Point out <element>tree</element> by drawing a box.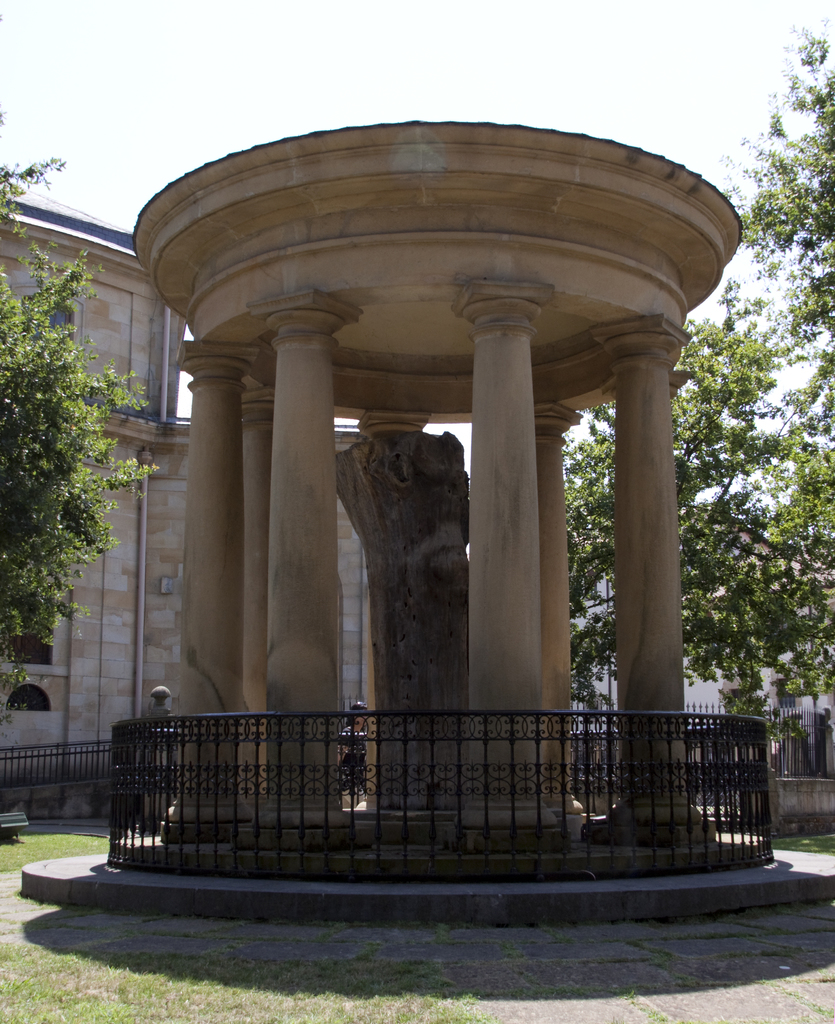
[696, 6, 834, 362].
